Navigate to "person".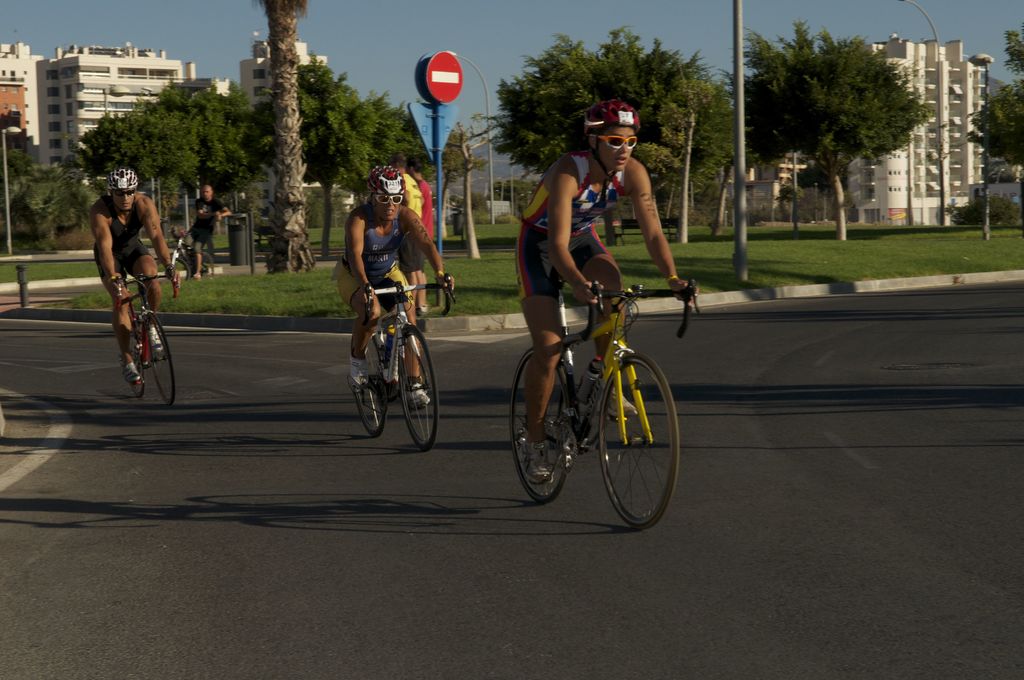
Navigation target: [x1=98, y1=166, x2=166, y2=395].
